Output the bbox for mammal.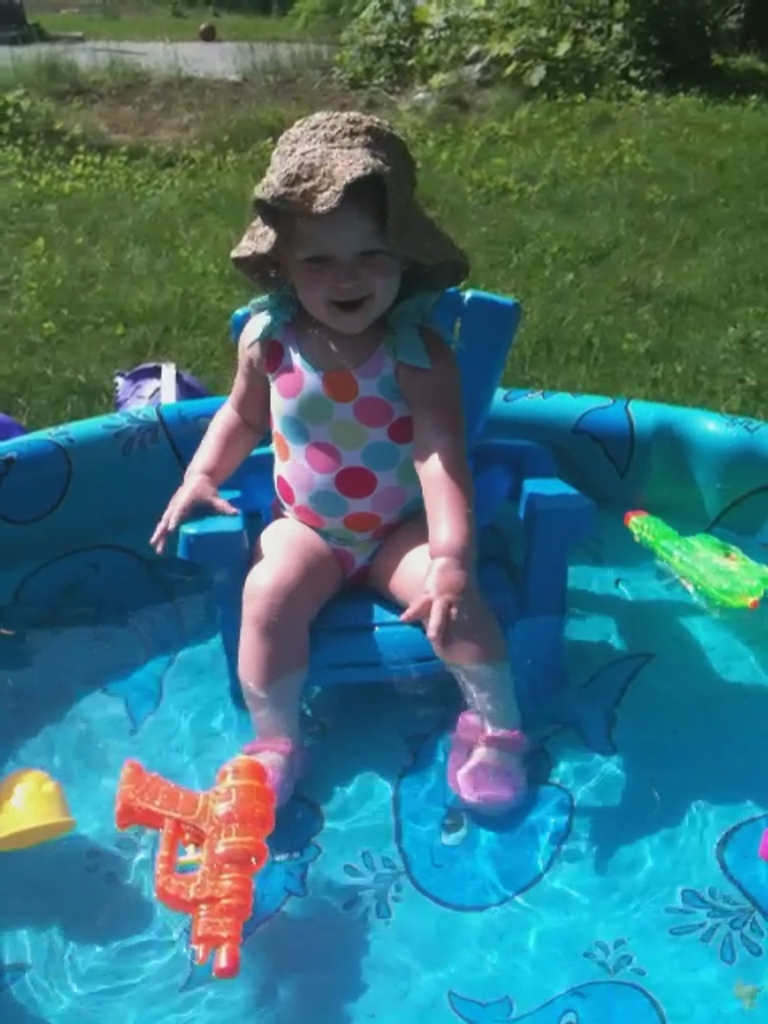
bbox=(150, 114, 530, 821).
